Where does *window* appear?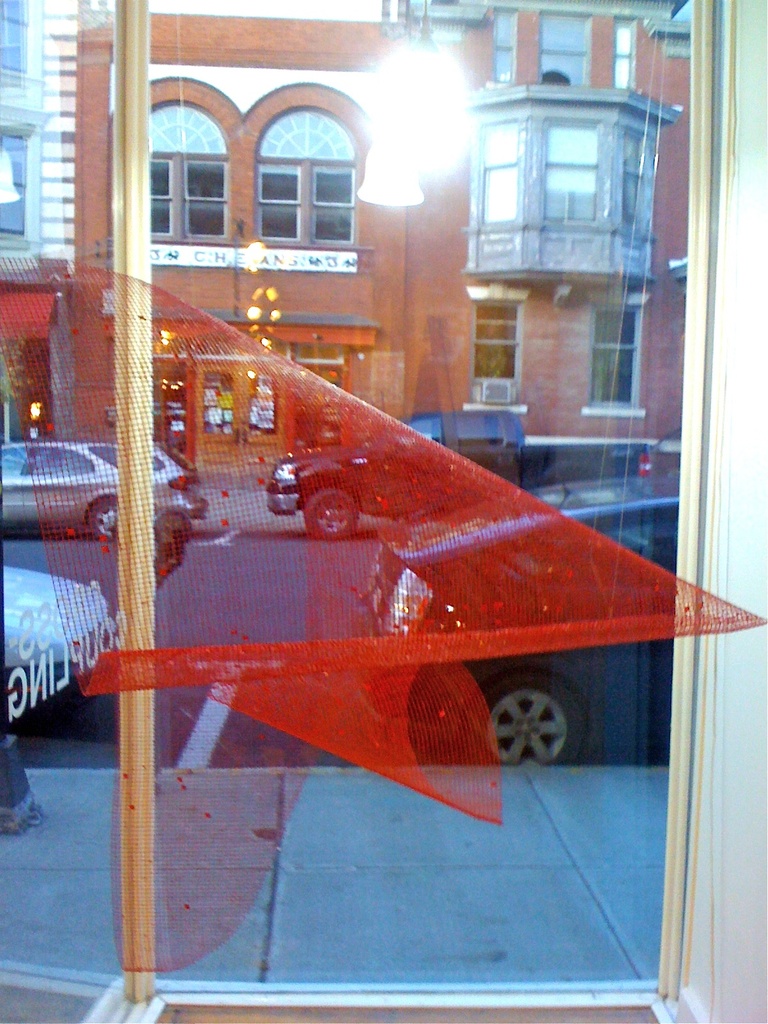
Appears at 477/116/522/232.
